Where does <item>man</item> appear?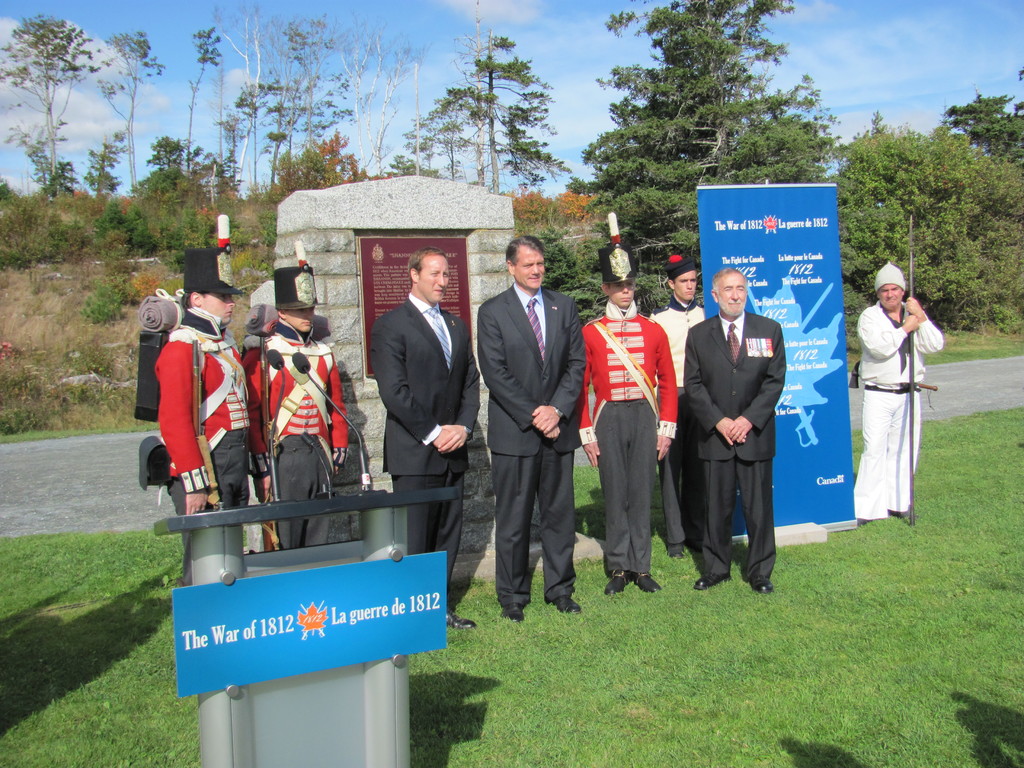
Appears at 477 230 586 622.
